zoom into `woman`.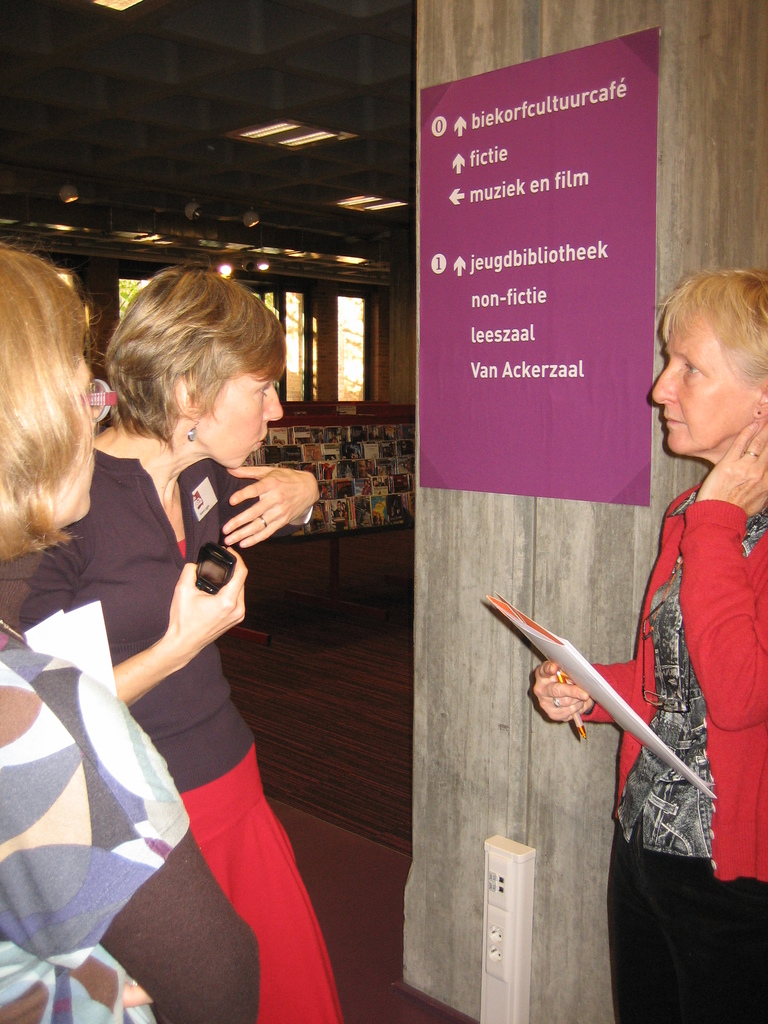
Zoom target: bbox(0, 244, 259, 1023).
